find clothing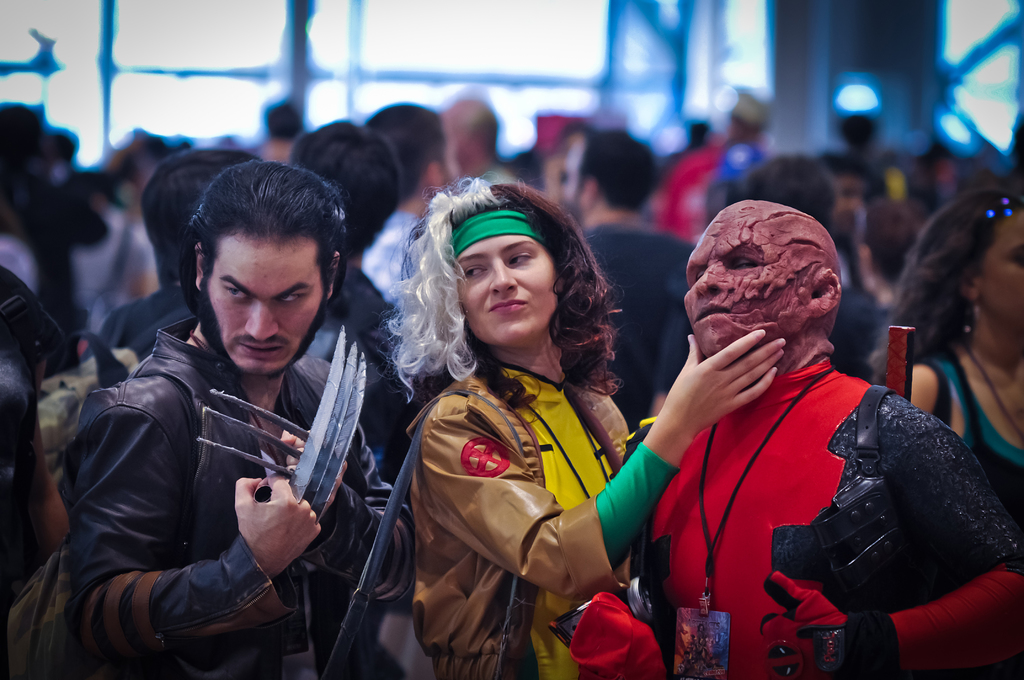
box=[917, 344, 1023, 512]
